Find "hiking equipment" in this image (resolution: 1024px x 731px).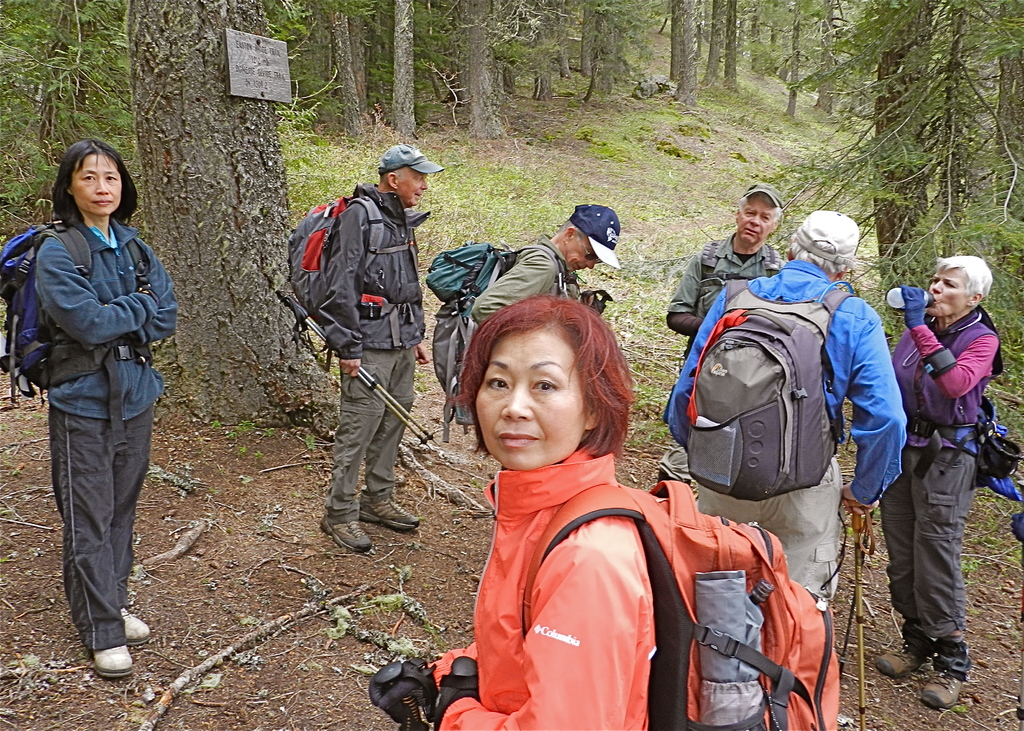
{"left": 278, "top": 175, "right": 423, "bottom": 355}.
